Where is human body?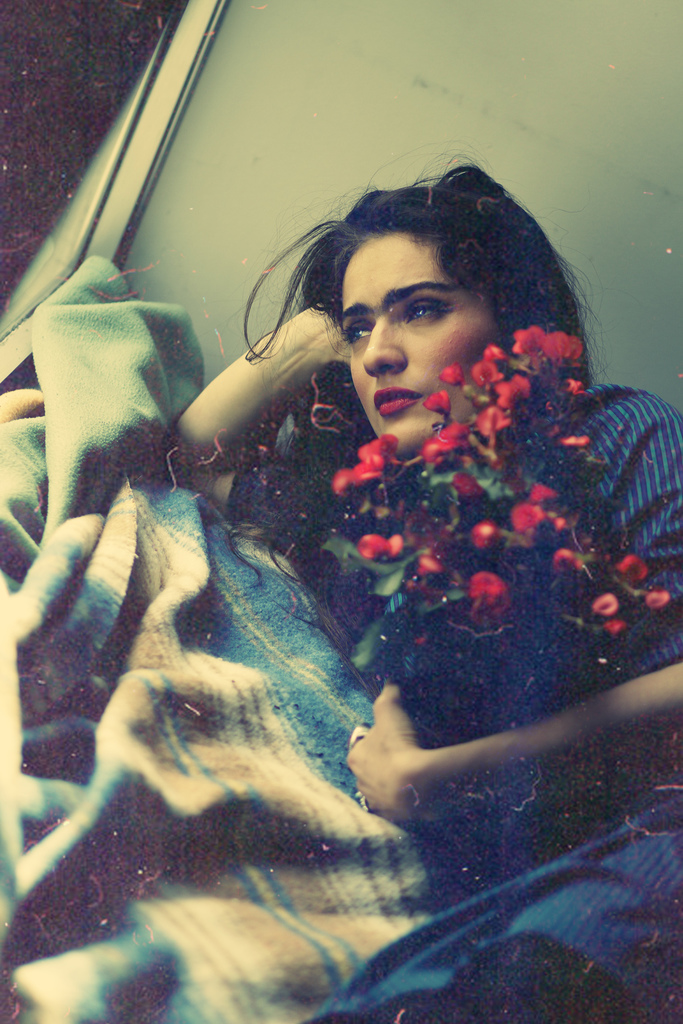
181:163:682:1023.
